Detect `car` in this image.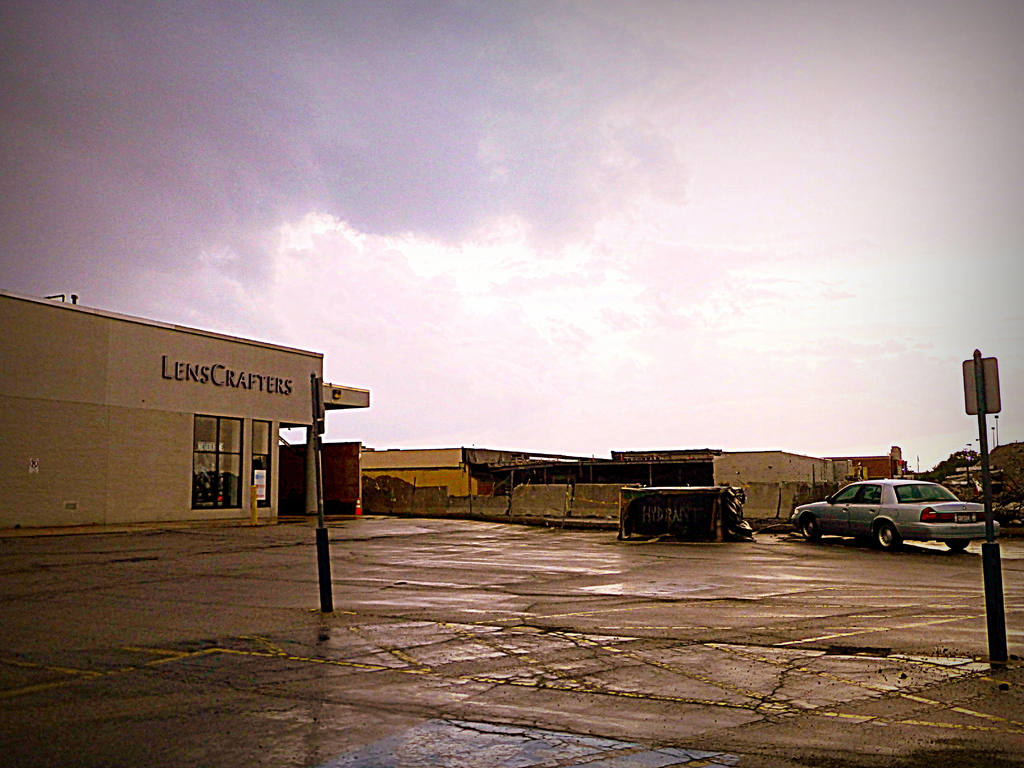
Detection: BBox(800, 480, 990, 552).
